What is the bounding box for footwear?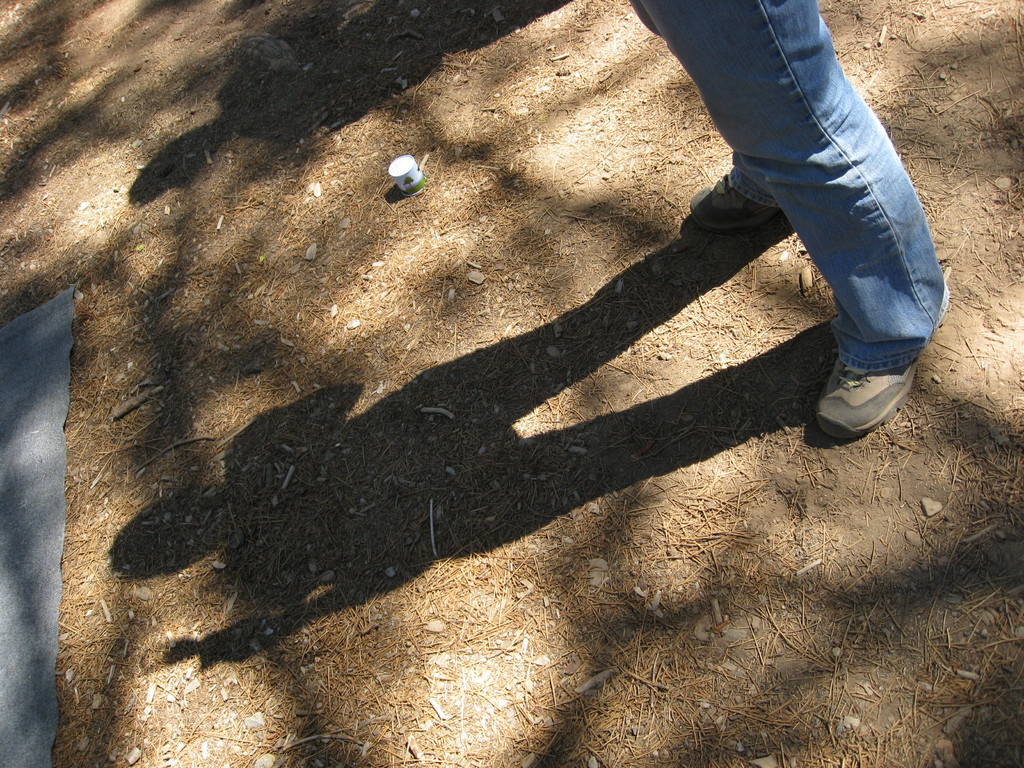
bbox(817, 343, 918, 438).
